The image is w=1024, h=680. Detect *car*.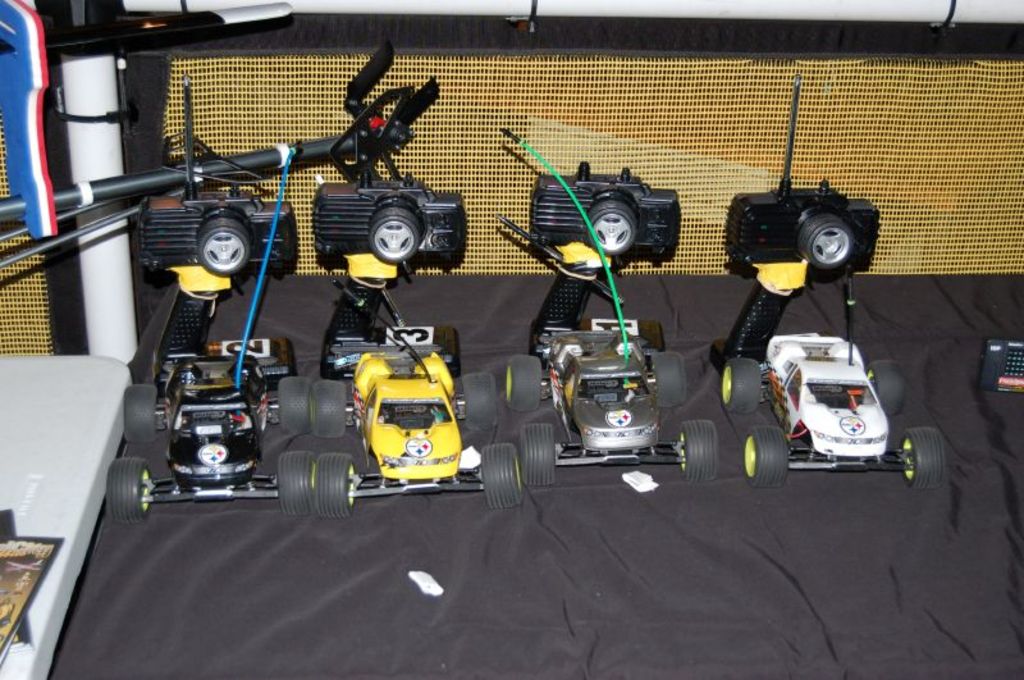
Detection: (left=500, top=318, right=731, bottom=496).
